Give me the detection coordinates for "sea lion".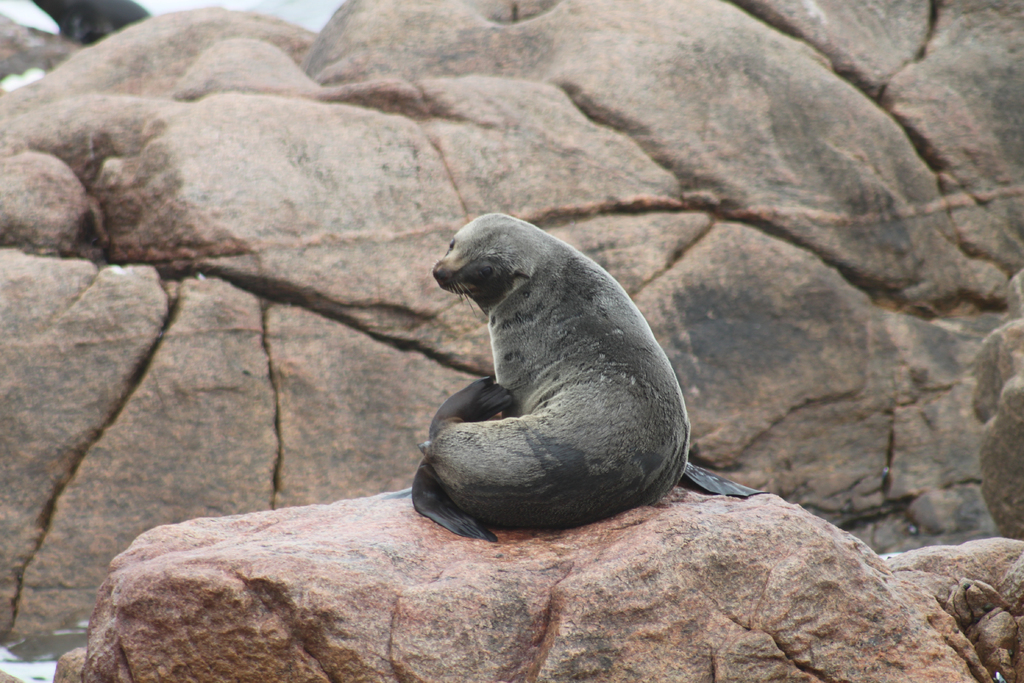
408 215 771 545.
